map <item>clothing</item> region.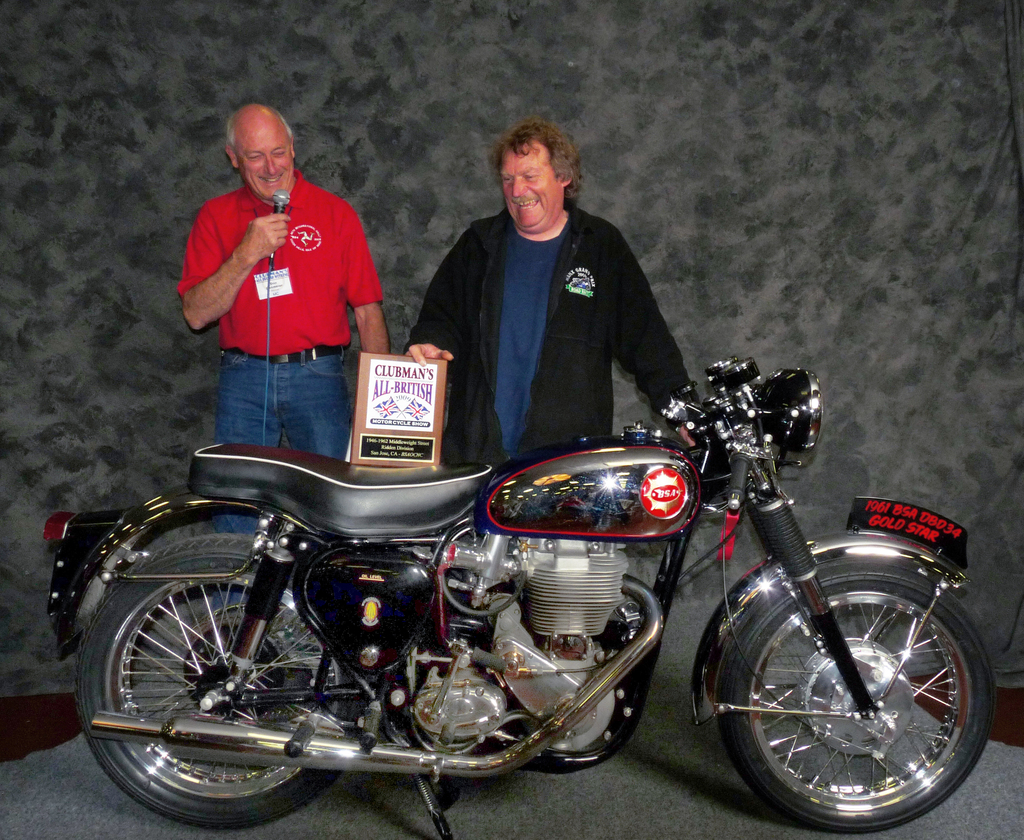
Mapped to bbox(177, 169, 383, 615).
